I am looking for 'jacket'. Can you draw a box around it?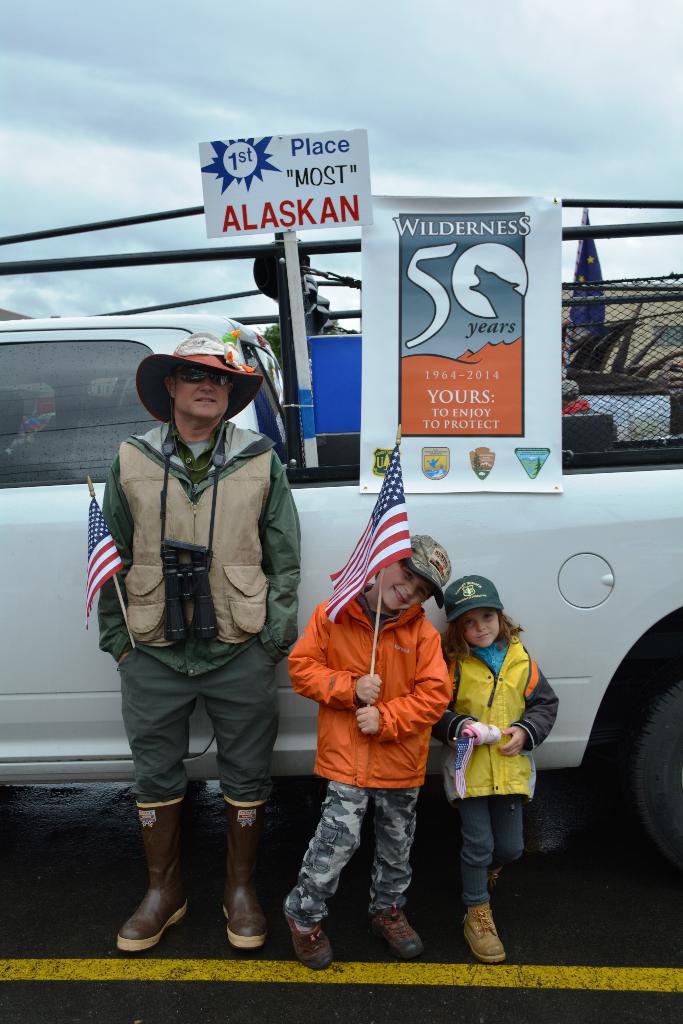
Sure, the bounding box is rect(453, 632, 553, 805).
